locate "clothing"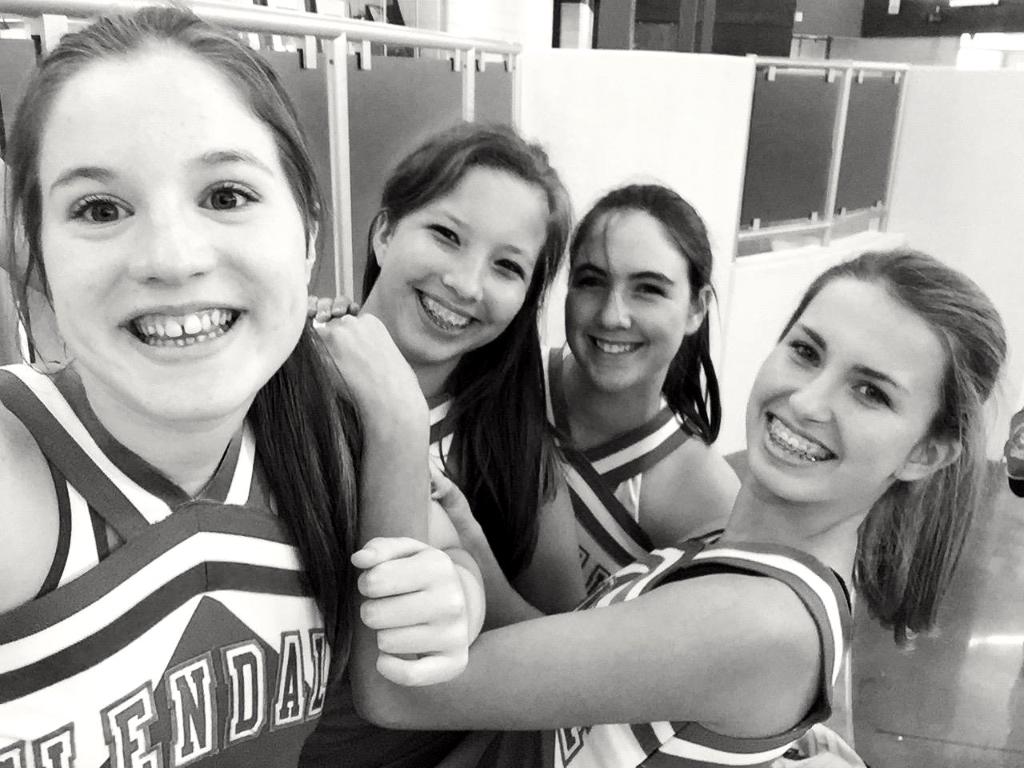
496,523,868,767
